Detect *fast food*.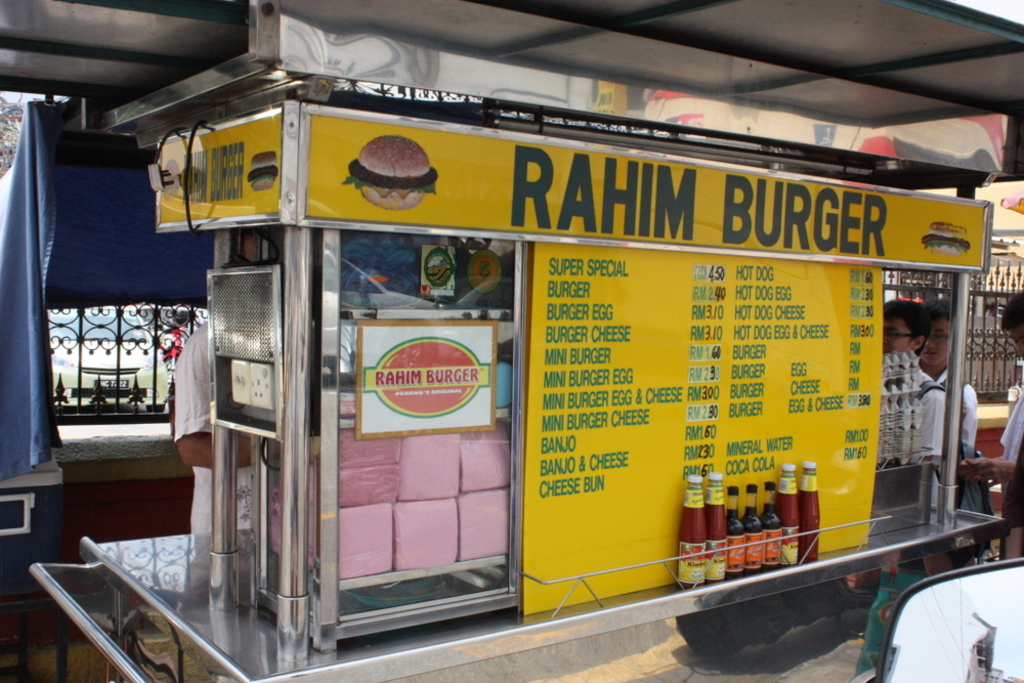
Detected at Rect(920, 219, 971, 258).
